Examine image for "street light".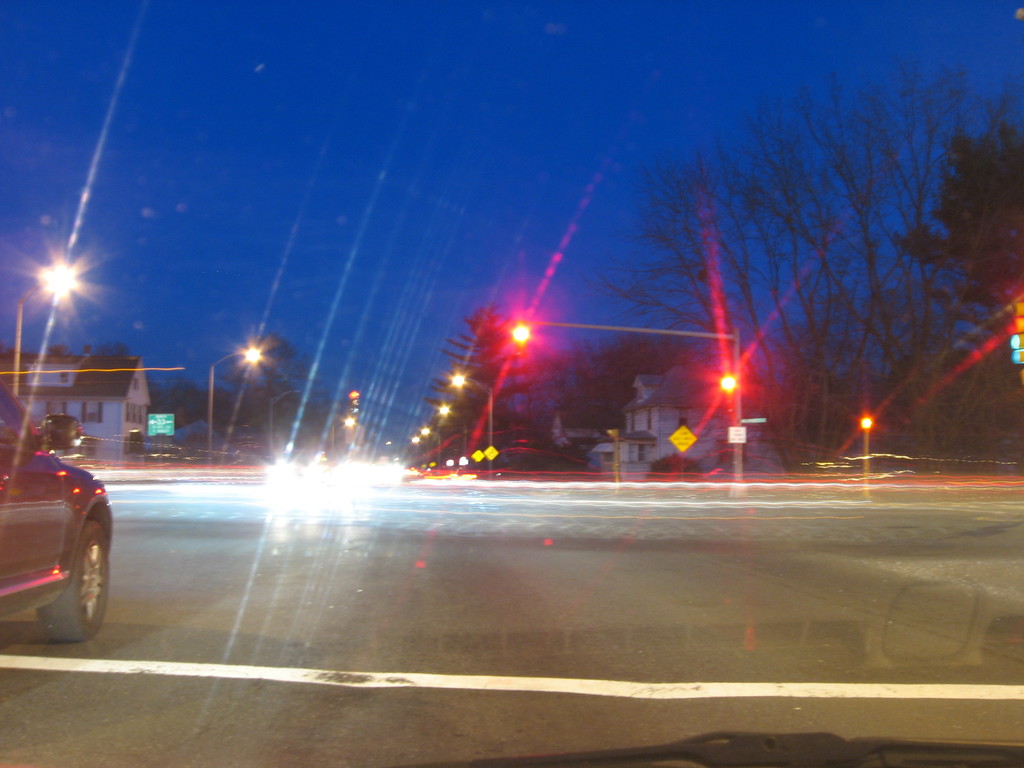
Examination result: (268,381,314,466).
